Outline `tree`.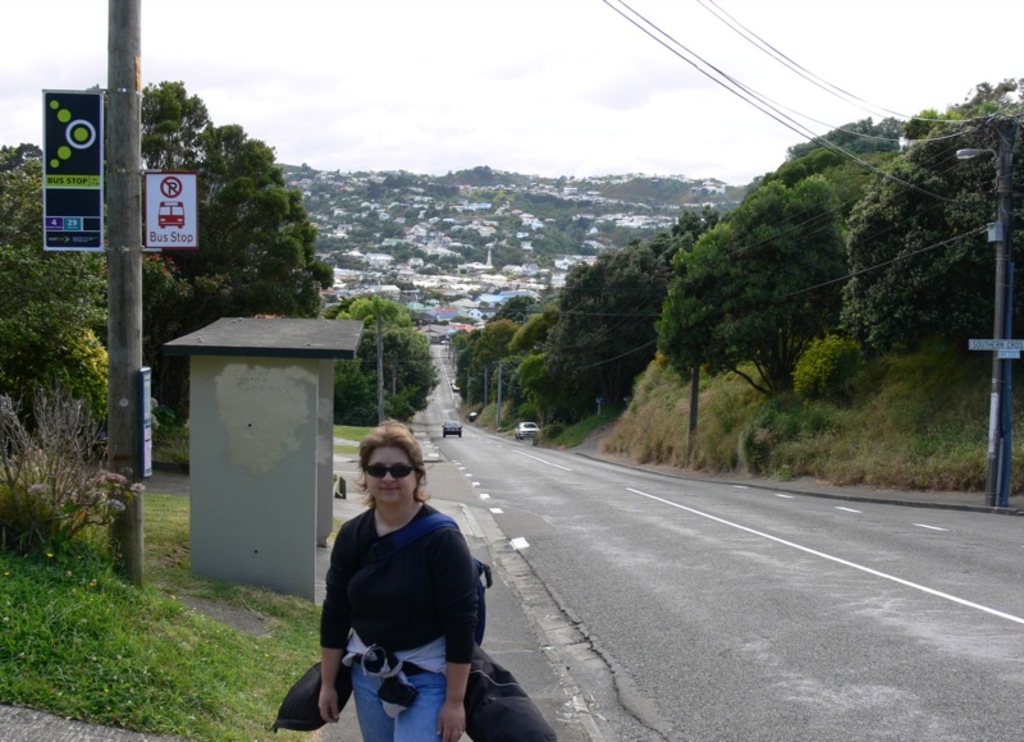
Outline: bbox=[646, 177, 858, 413].
